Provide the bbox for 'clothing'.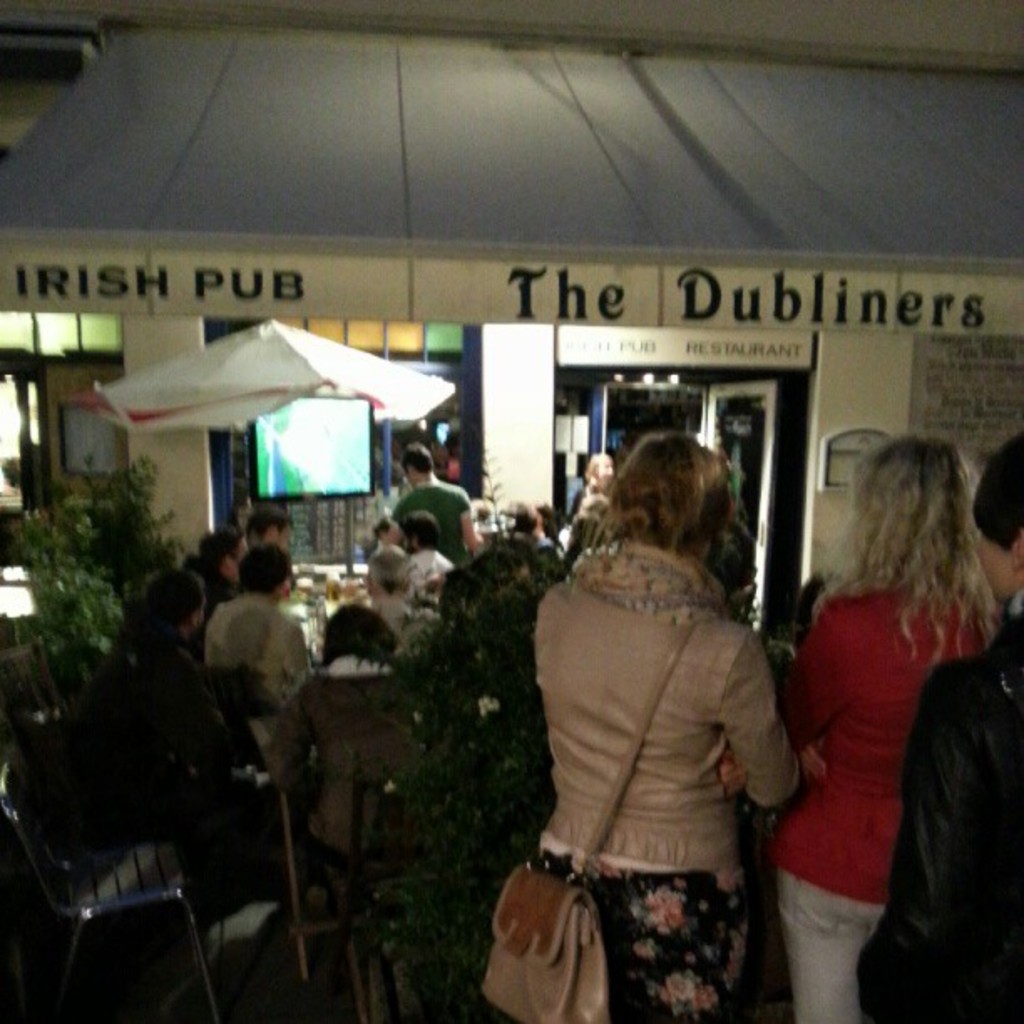
region(514, 497, 822, 974).
